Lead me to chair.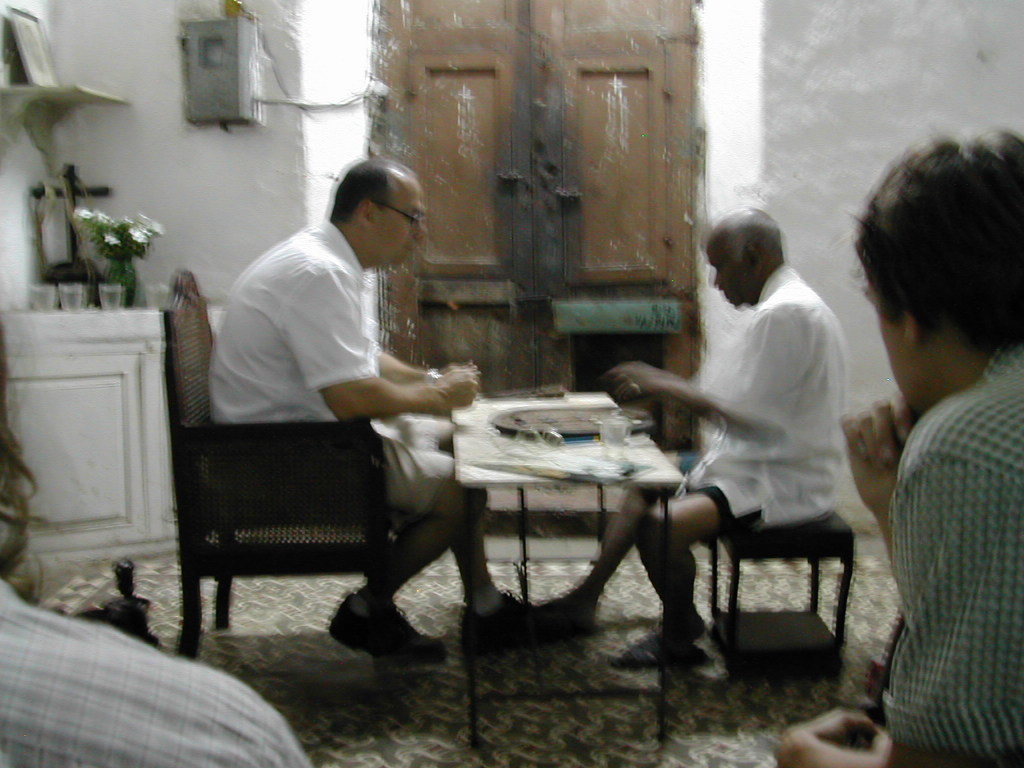
Lead to BBox(30, 559, 155, 649).
